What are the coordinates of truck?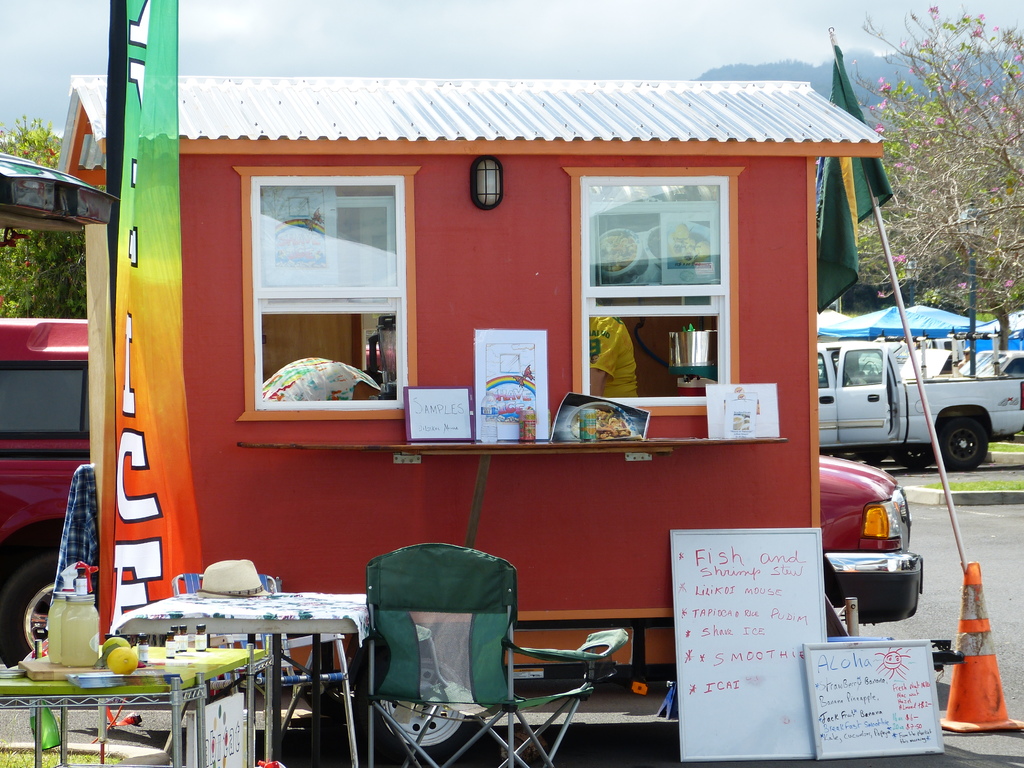
[803, 326, 1016, 476].
